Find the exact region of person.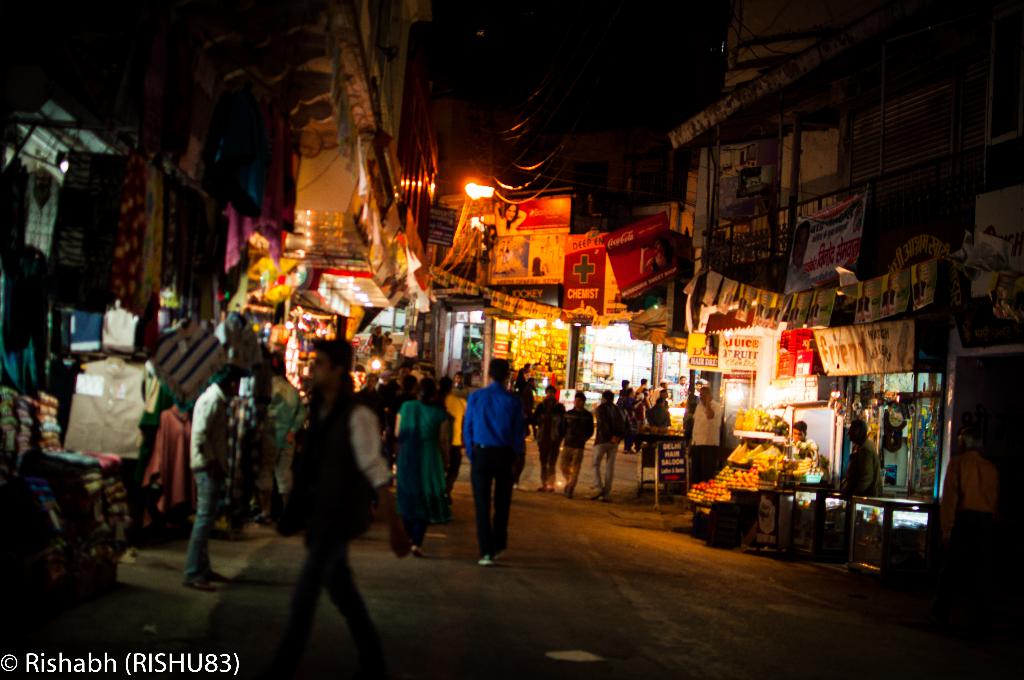
Exact region: rect(694, 380, 706, 397).
